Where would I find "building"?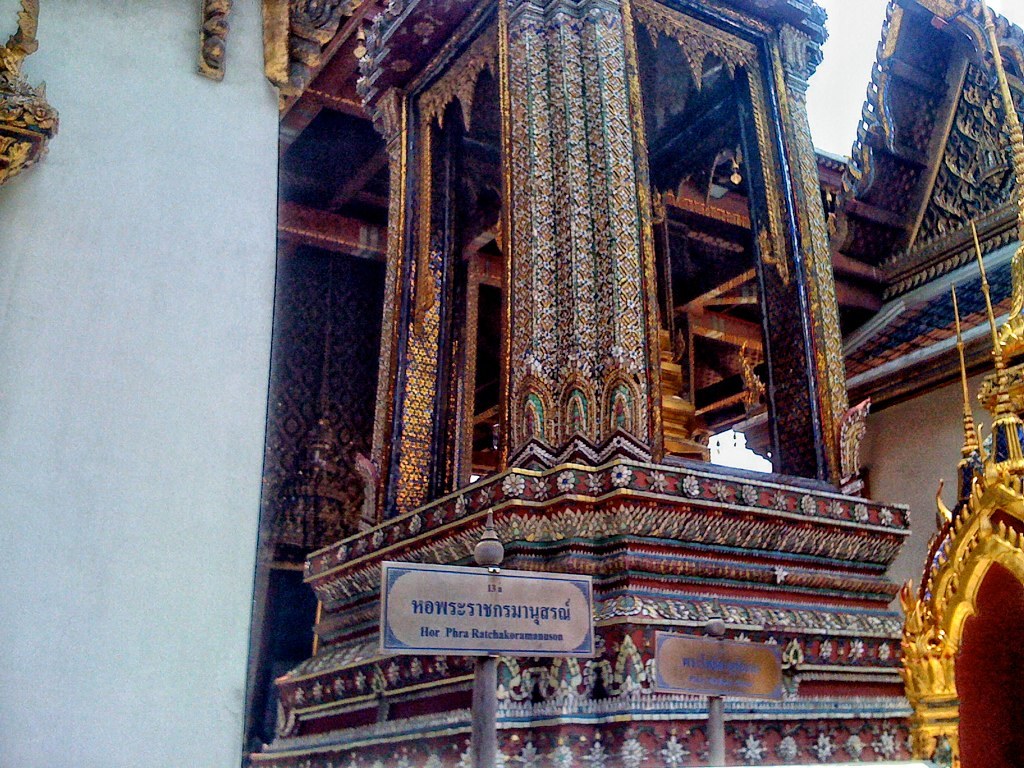
At {"left": 0, "top": 0, "right": 1023, "bottom": 767}.
